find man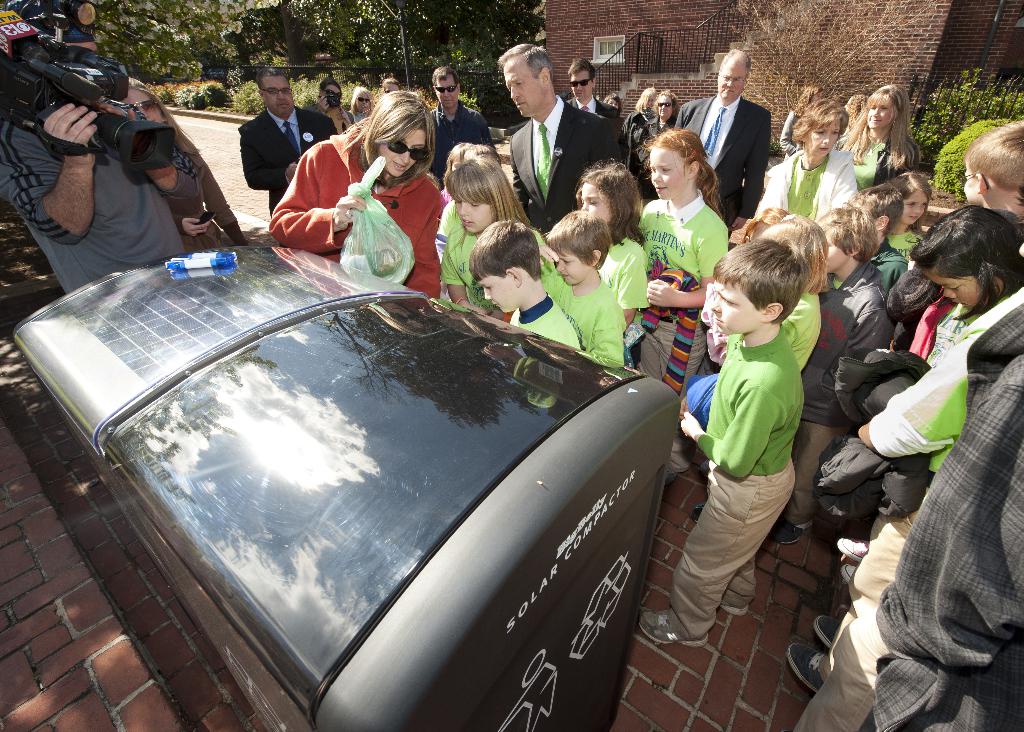
select_region(0, 20, 188, 297)
